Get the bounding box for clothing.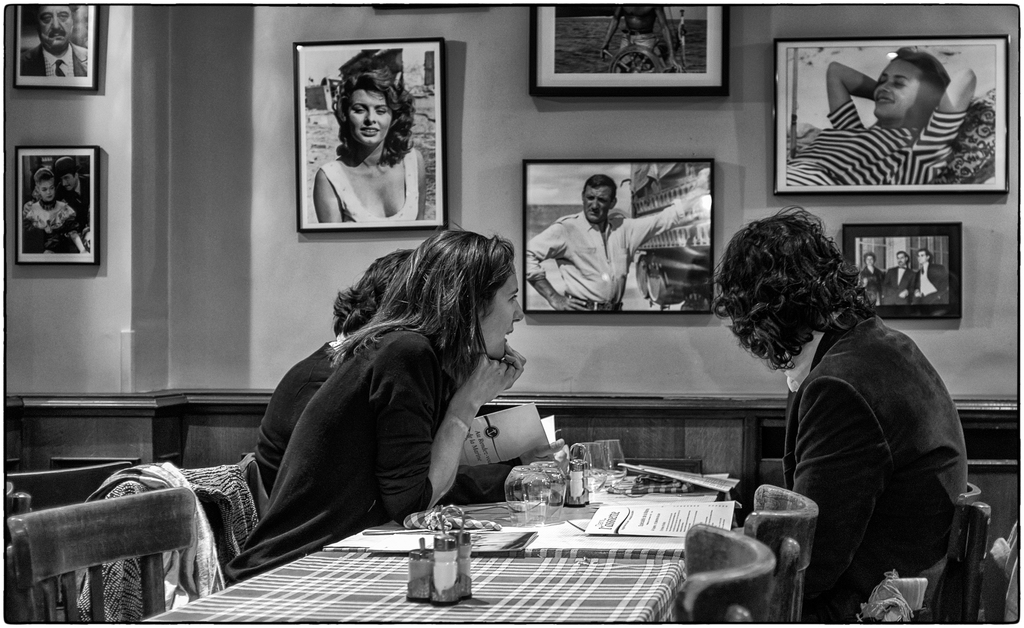
(525,206,680,311).
